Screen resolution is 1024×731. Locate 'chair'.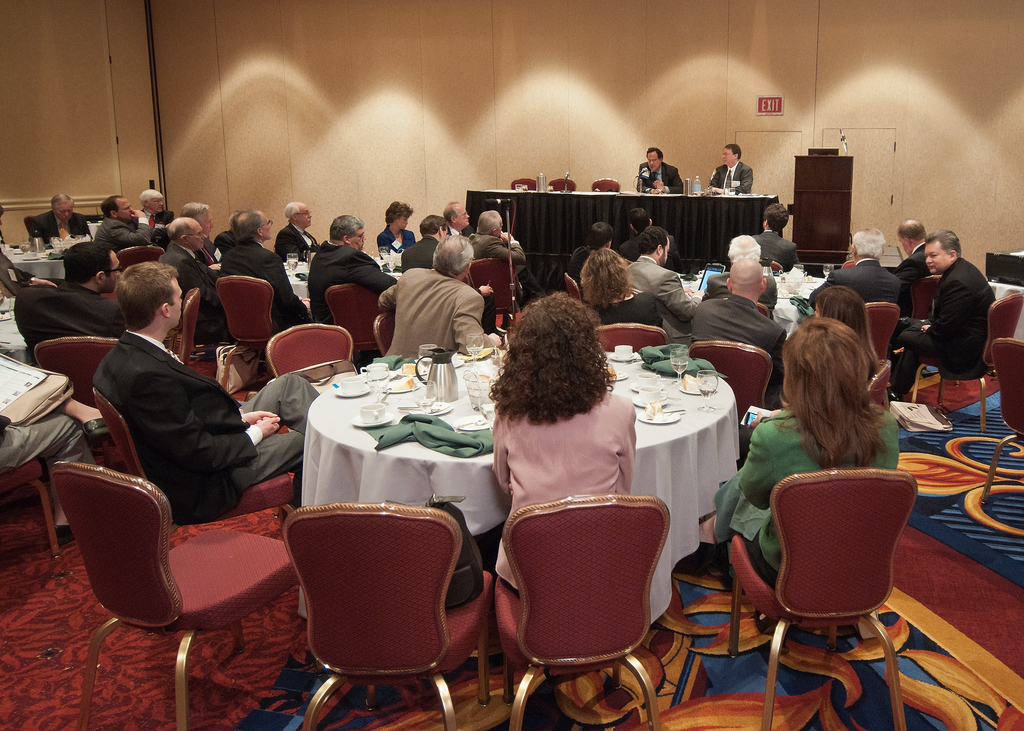
BBox(982, 338, 1023, 513).
